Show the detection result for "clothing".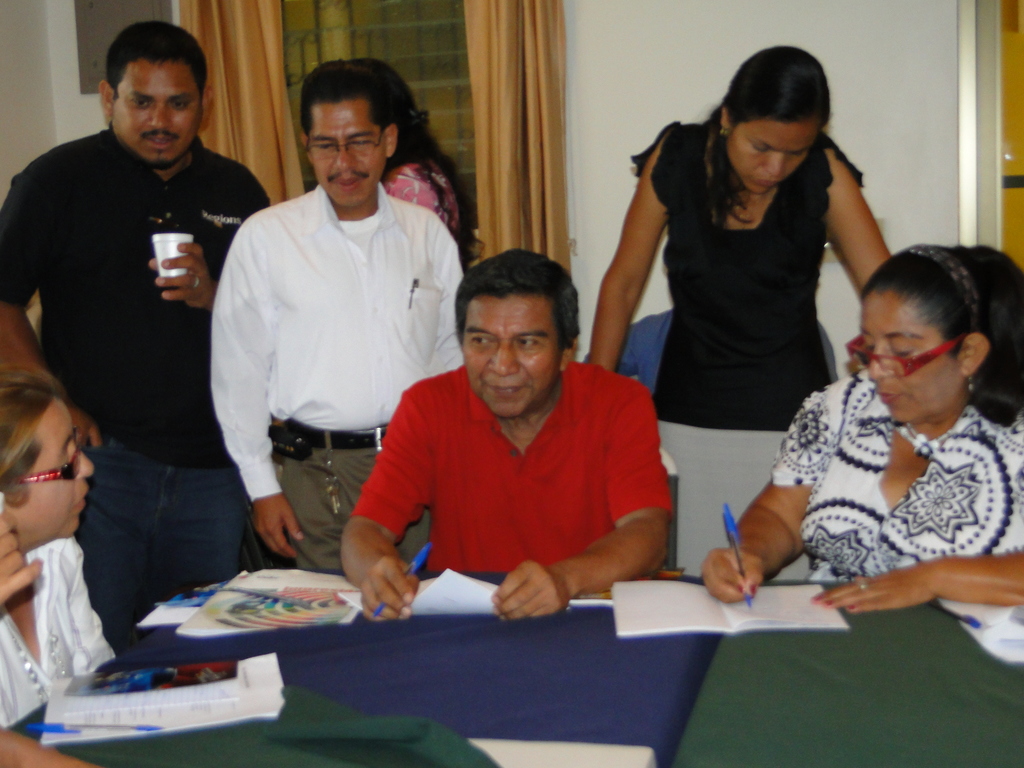
0/536/118/732.
